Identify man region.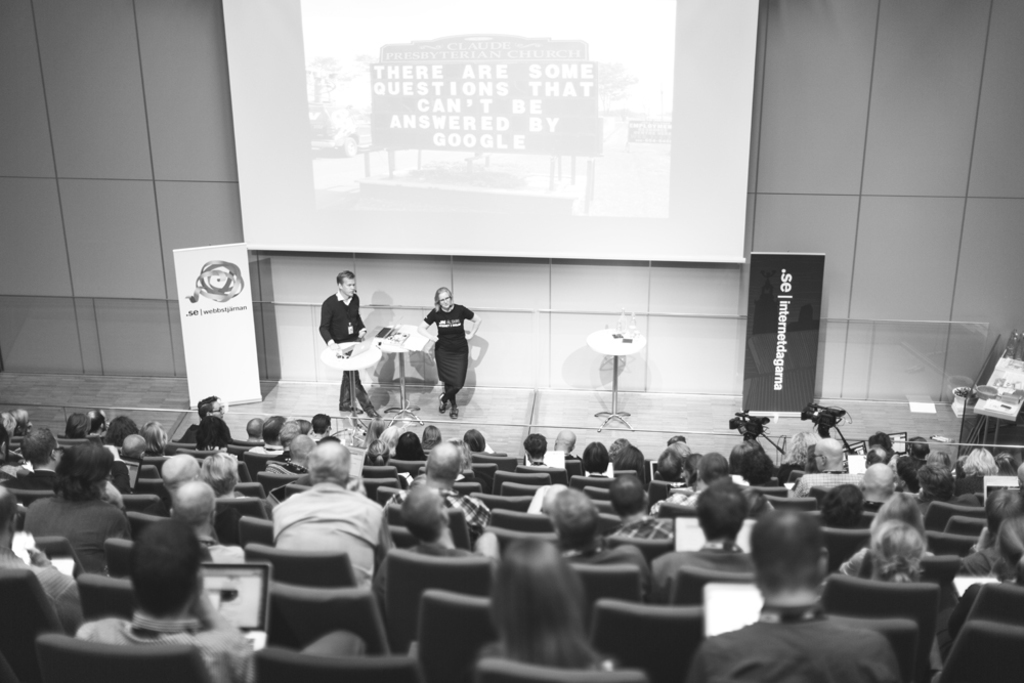
Region: (685,508,912,682).
